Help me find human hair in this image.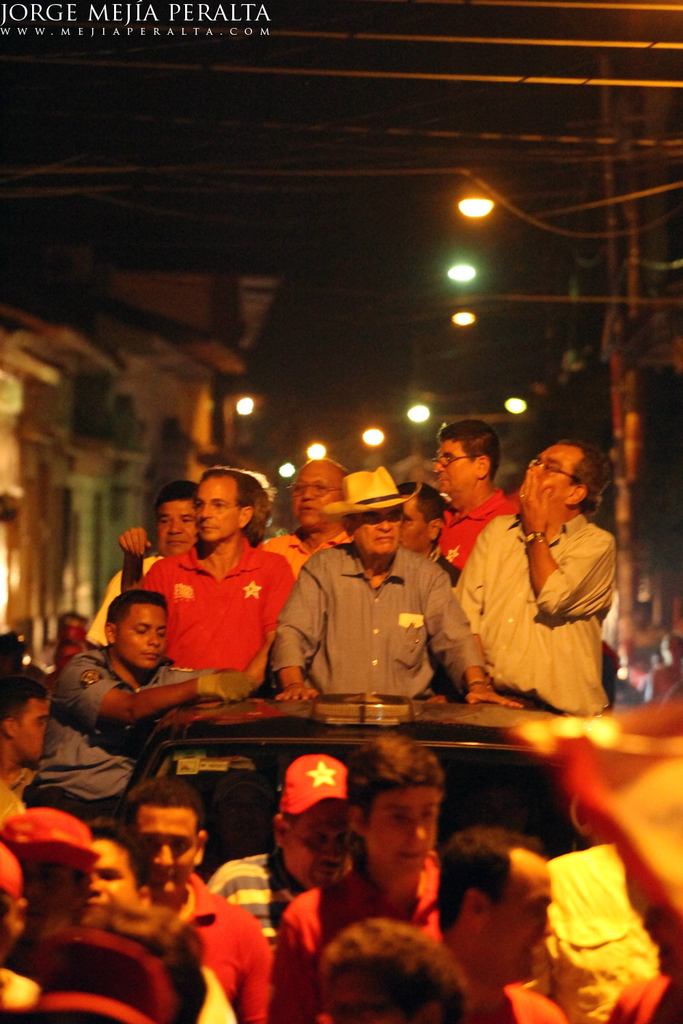
Found it: bbox(105, 593, 166, 631).
